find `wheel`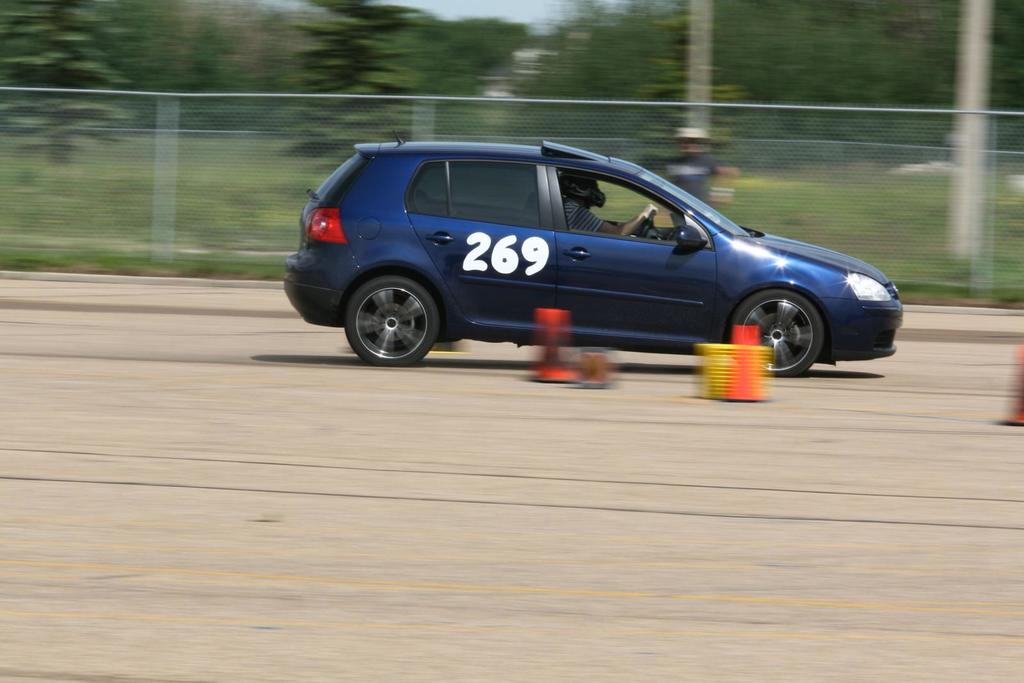
l=626, t=207, r=655, b=242
